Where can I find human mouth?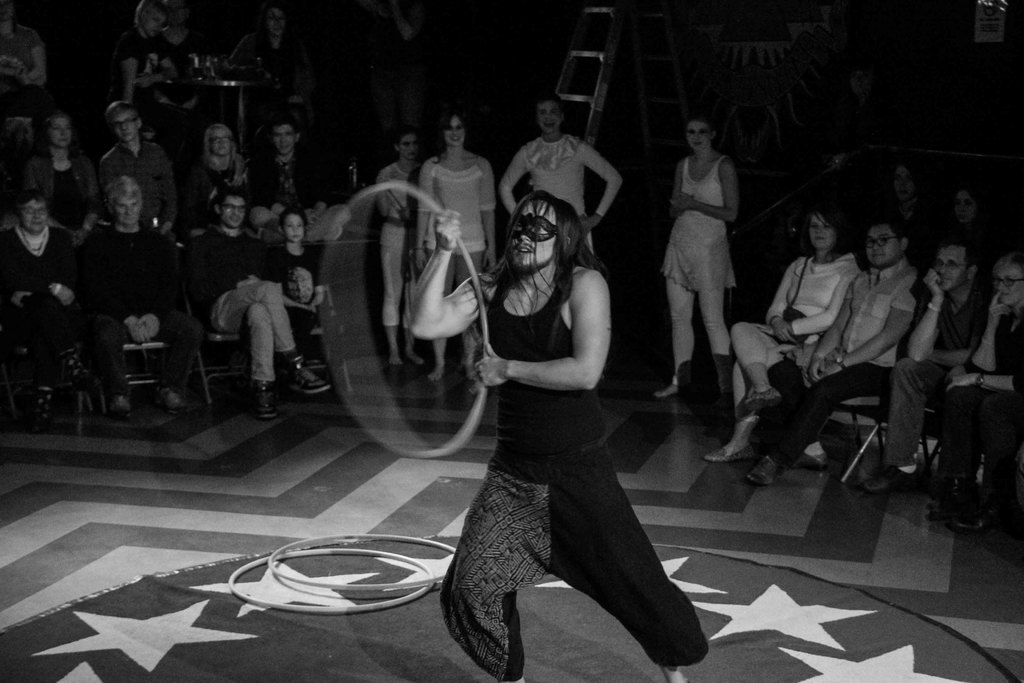
You can find it at crop(812, 239, 828, 242).
